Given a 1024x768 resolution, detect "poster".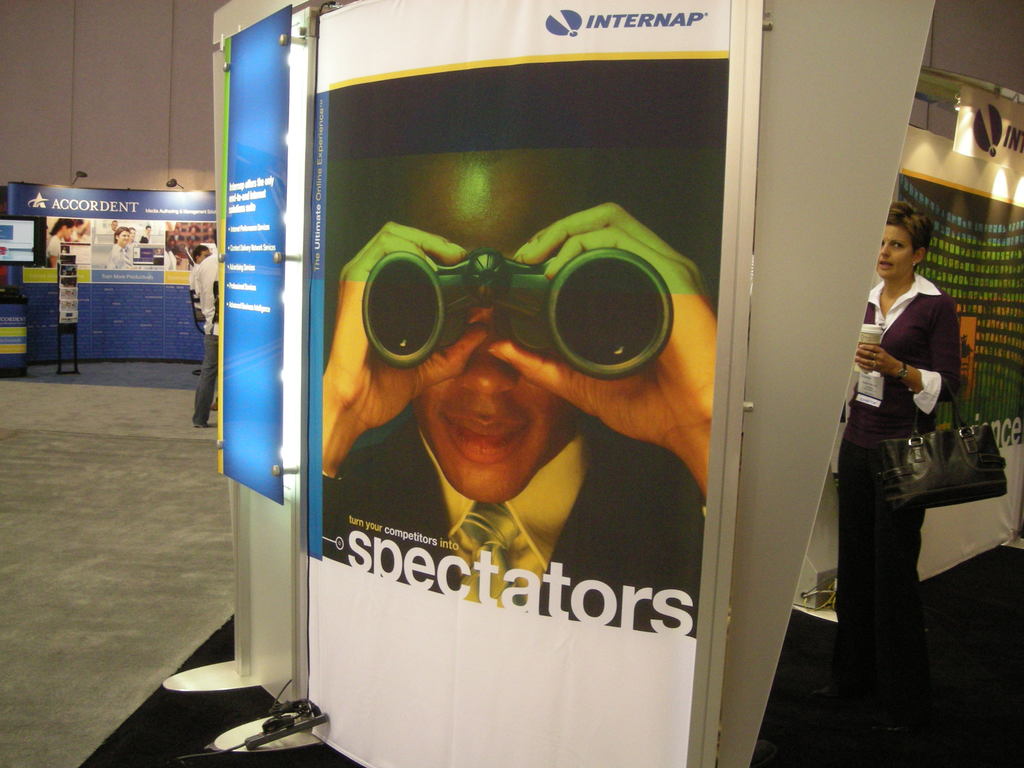
214/3/292/499.
